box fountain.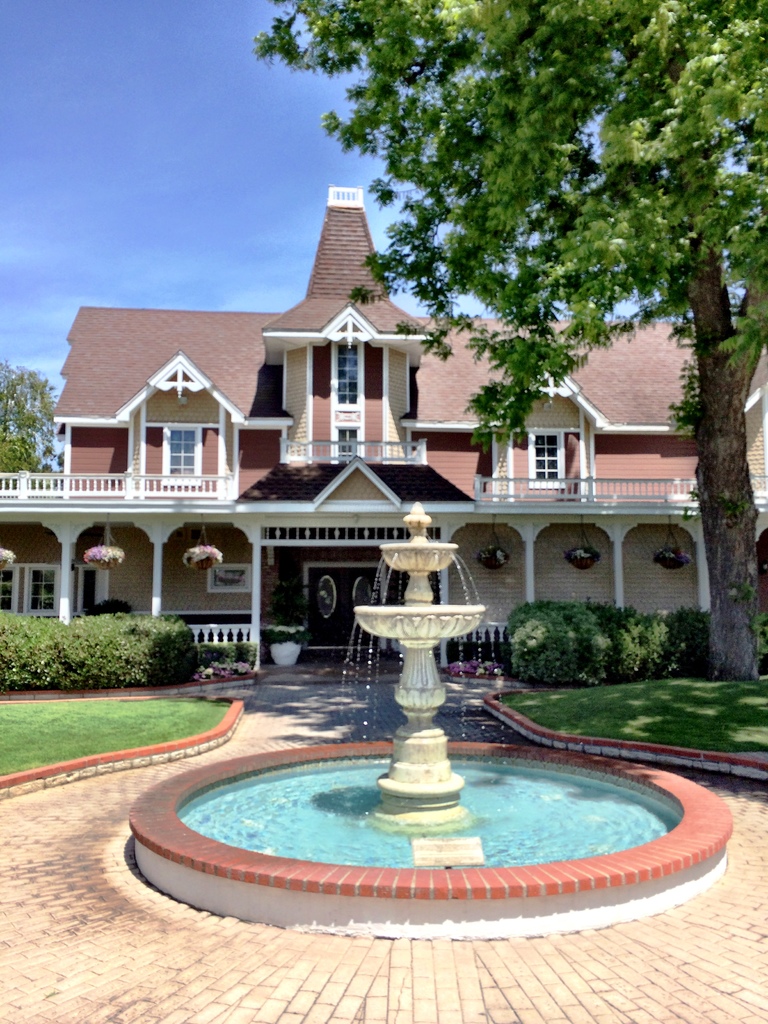
[289, 502, 554, 915].
